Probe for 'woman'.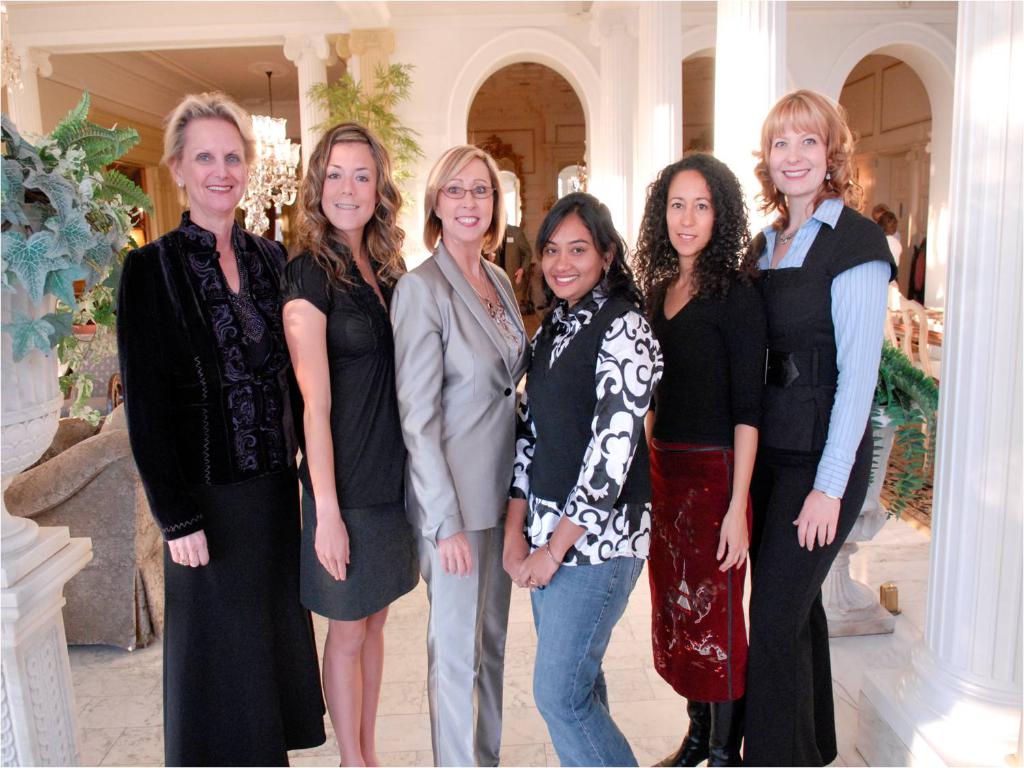
Probe result: [499, 187, 664, 767].
